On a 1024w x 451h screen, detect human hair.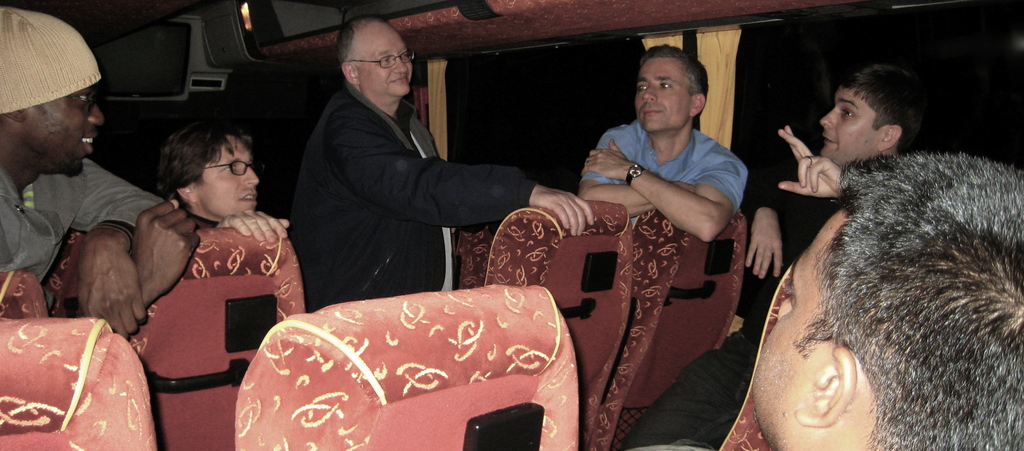
box=[638, 44, 709, 101].
